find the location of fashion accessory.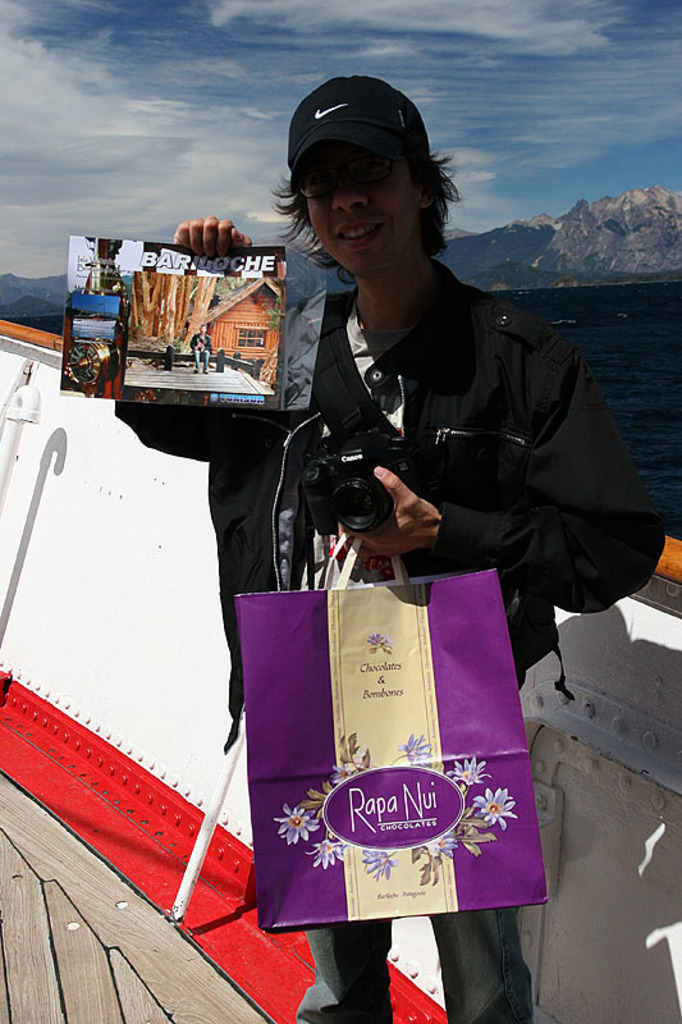
Location: <bbox>292, 150, 402, 201</bbox>.
